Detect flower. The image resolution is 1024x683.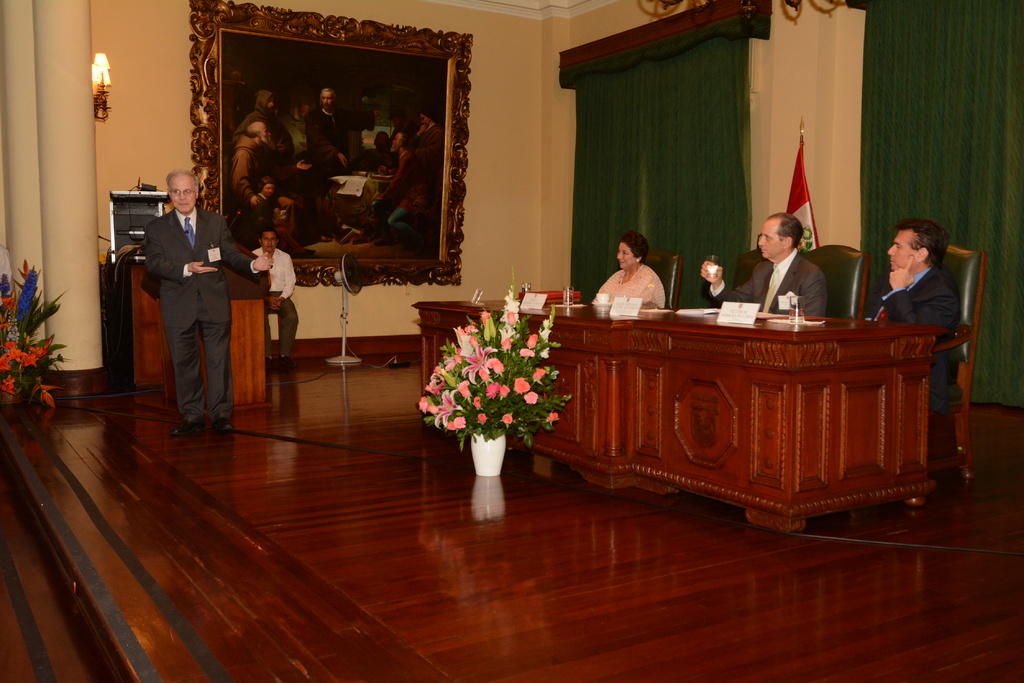
x1=0, y1=281, x2=11, y2=294.
